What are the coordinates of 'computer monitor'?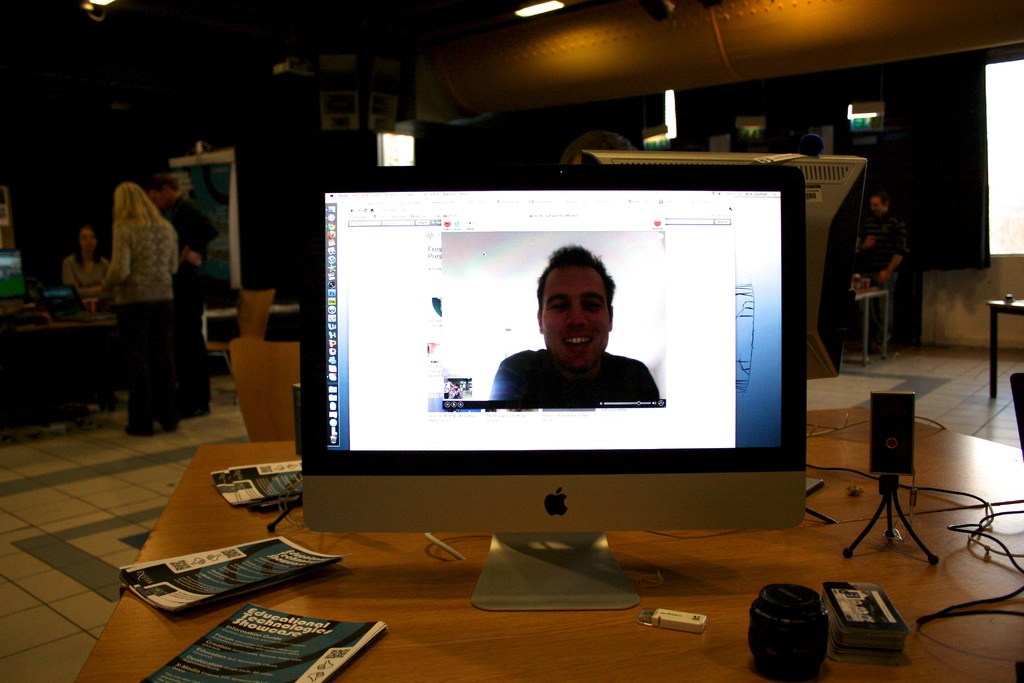
detection(0, 245, 27, 295).
